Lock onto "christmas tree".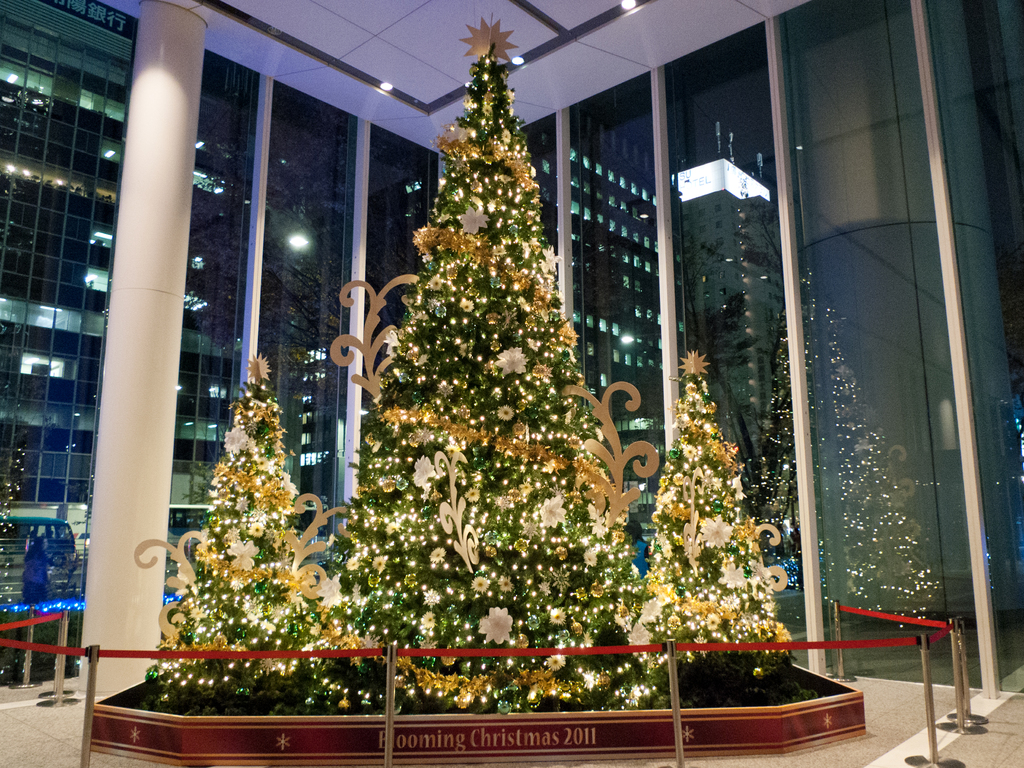
Locked: rect(328, 10, 663, 719).
